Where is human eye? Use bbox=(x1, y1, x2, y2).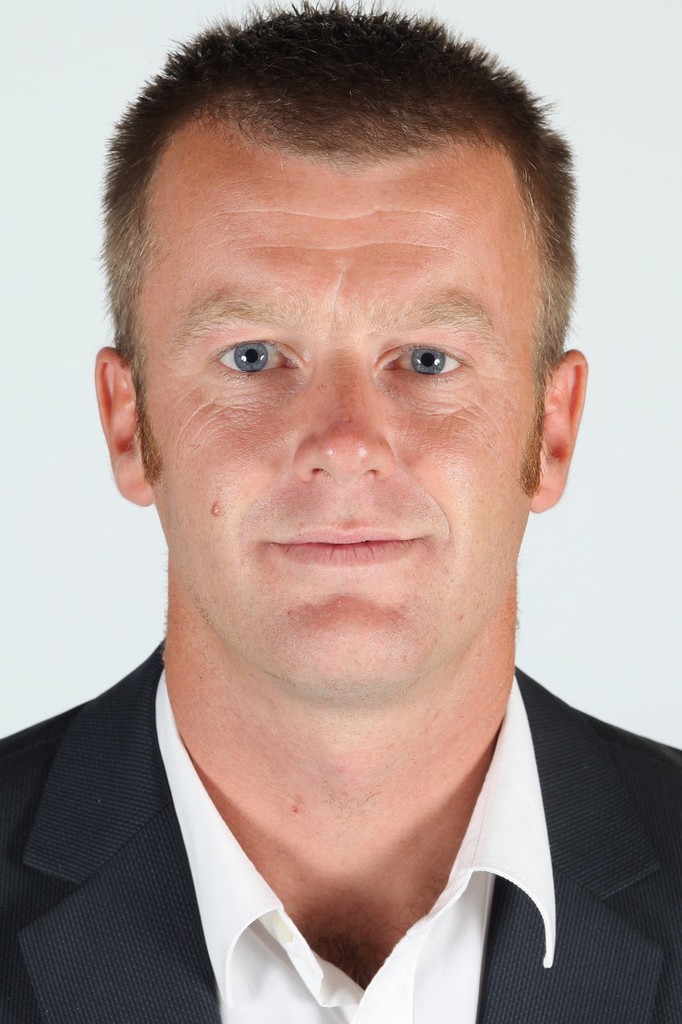
bbox=(381, 335, 476, 386).
